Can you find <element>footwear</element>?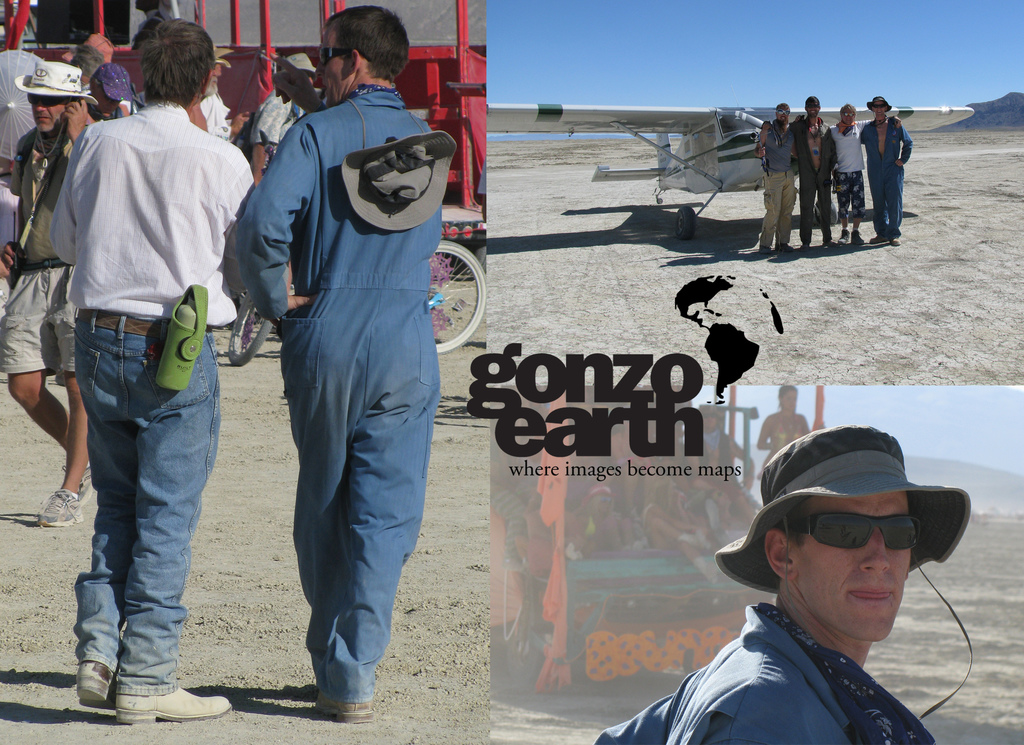
Yes, bounding box: (836, 229, 847, 243).
